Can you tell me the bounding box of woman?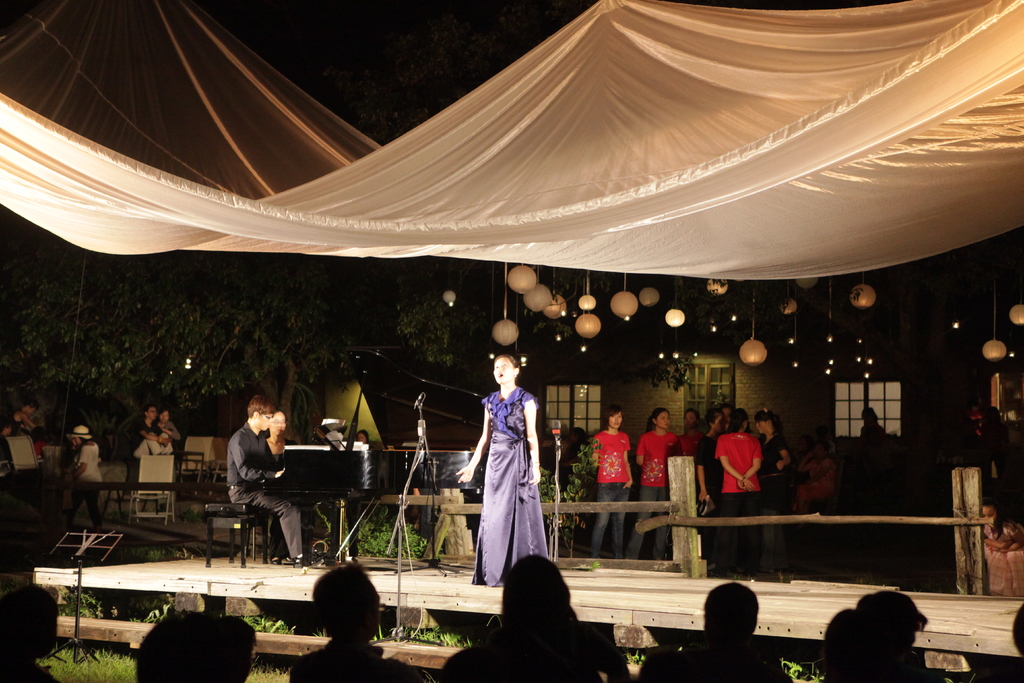
631 404 686 570.
